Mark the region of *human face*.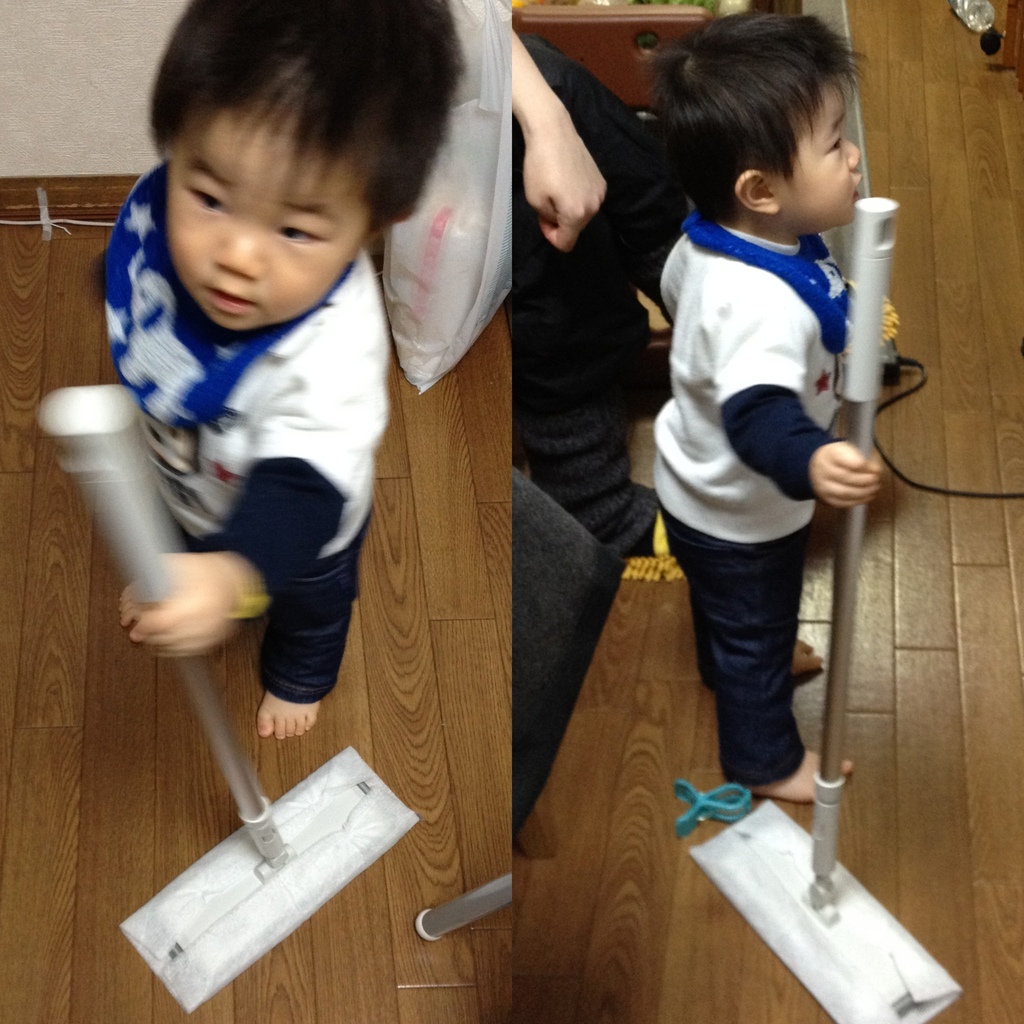
Region: x1=771 y1=69 x2=862 y2=227.
